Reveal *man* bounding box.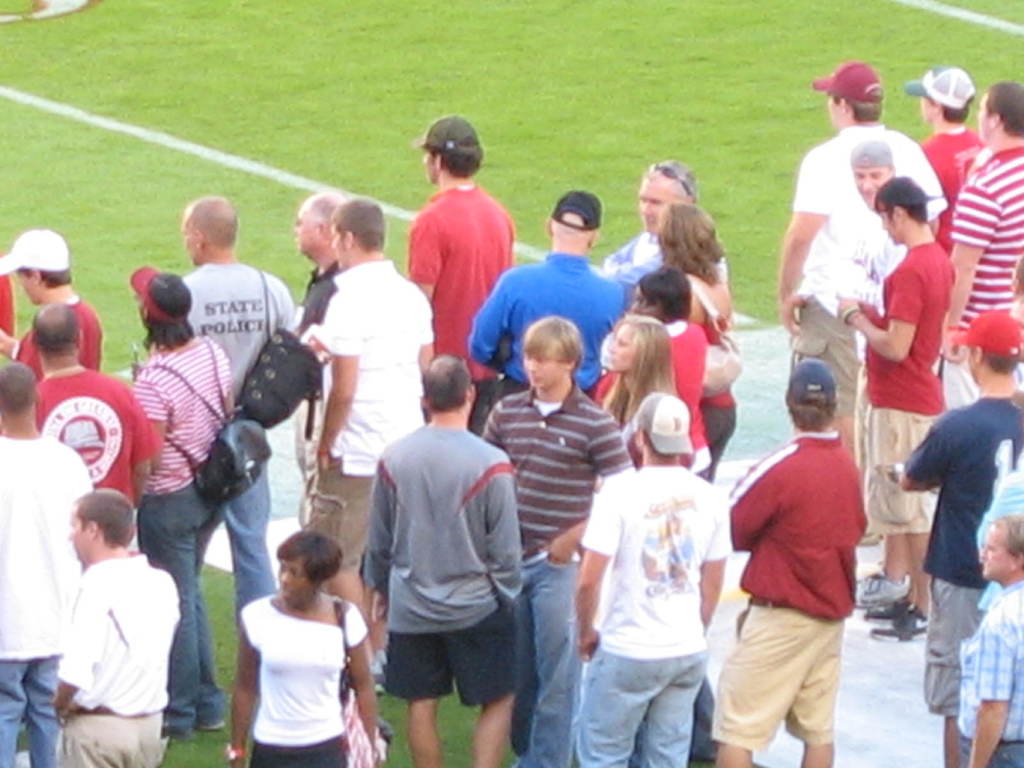
Revealed: [x1=303, y1=195, x2=429, y2=657].
